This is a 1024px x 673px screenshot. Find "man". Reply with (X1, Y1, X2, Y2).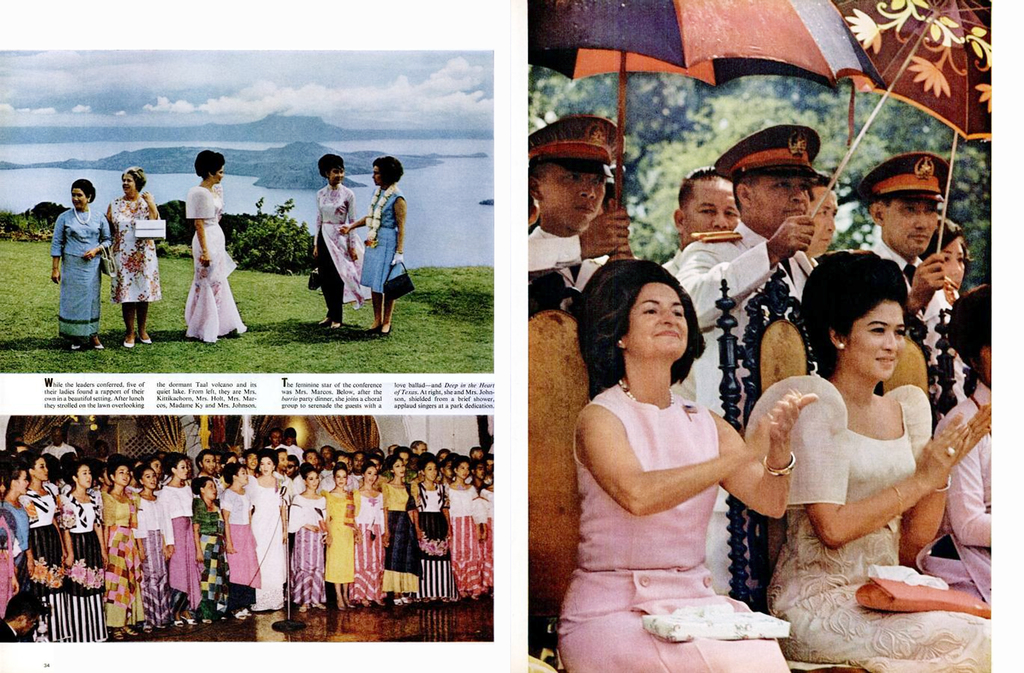
(658, 168, 745, 400).
